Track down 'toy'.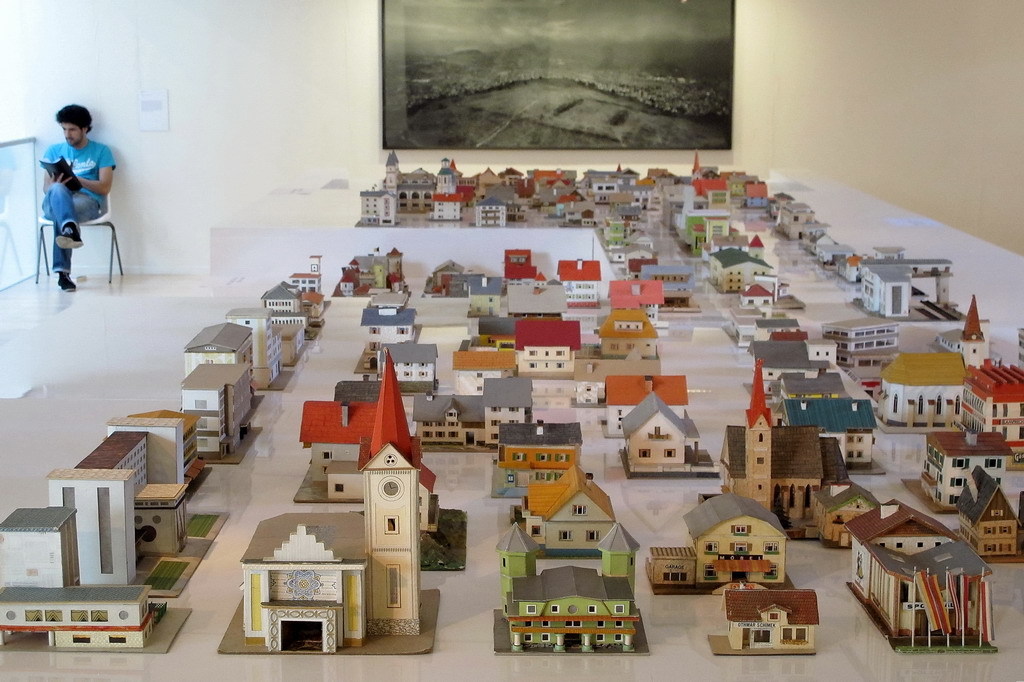
Tracked to 957:296:997:350.
